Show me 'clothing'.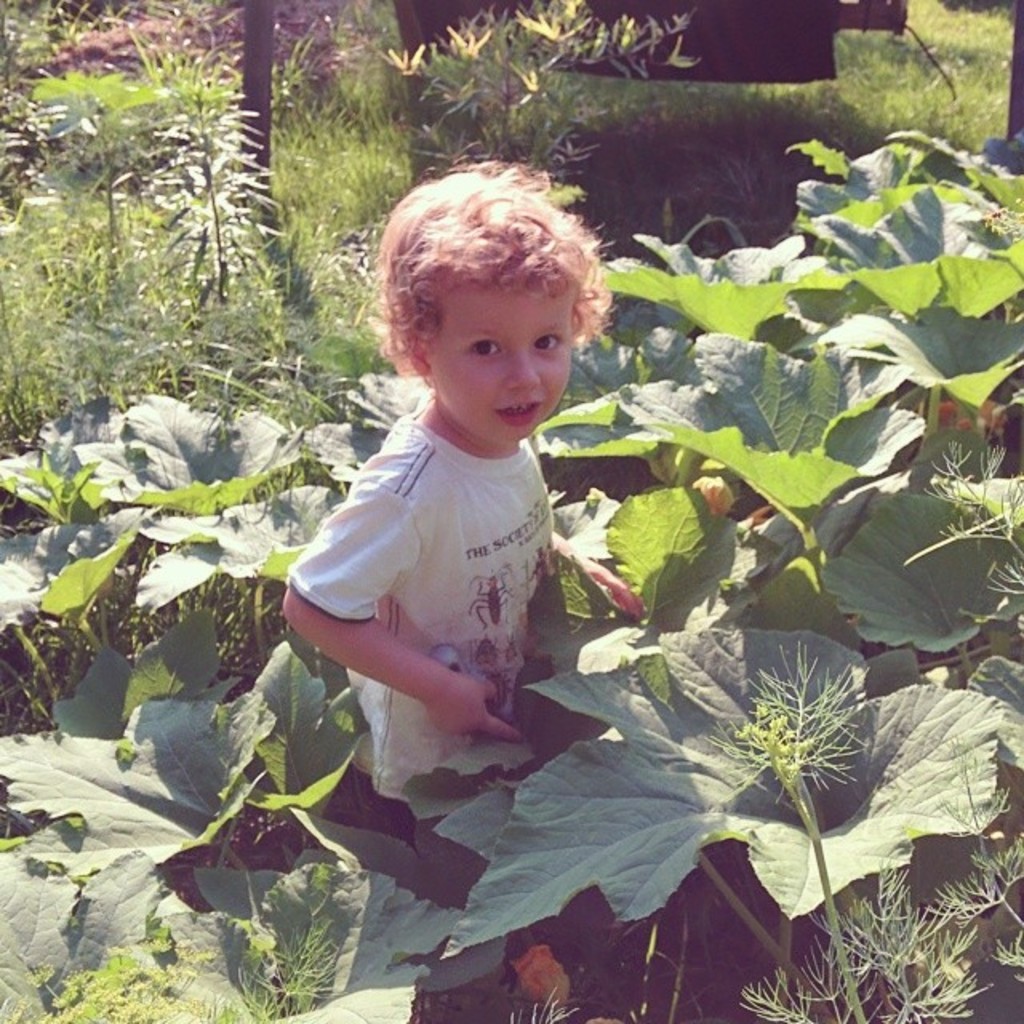
'clothing' is here: bbox=(286, 394, 558, 797).
